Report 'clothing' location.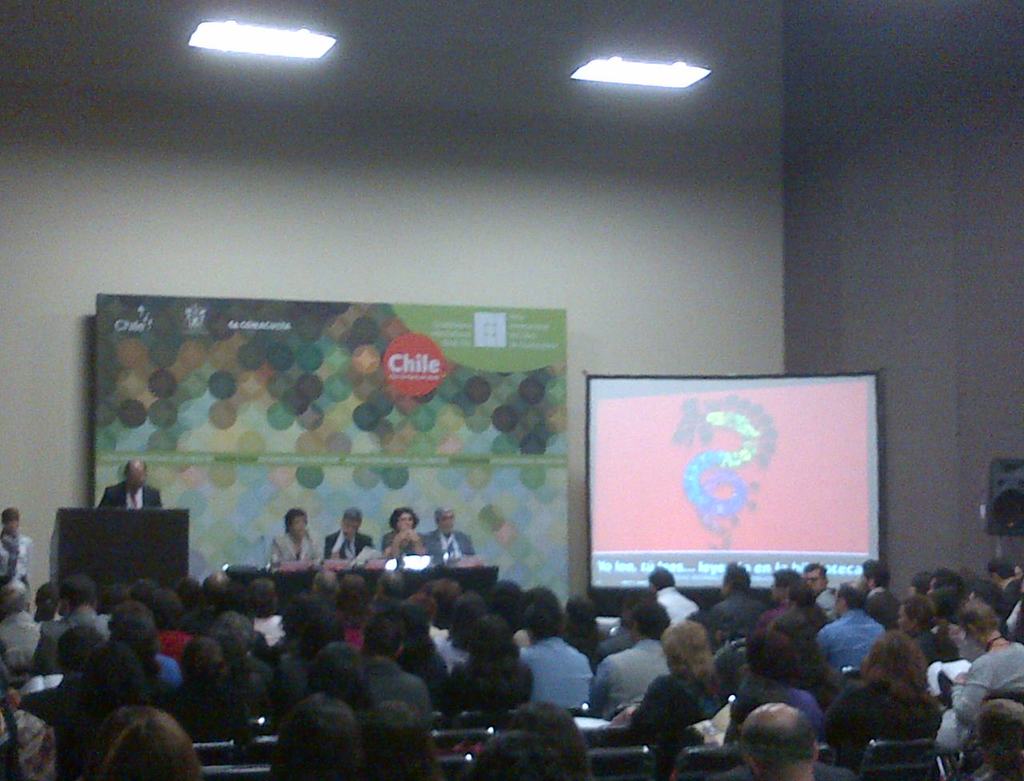
Report: l=838, t=701, r=931, b=748.
